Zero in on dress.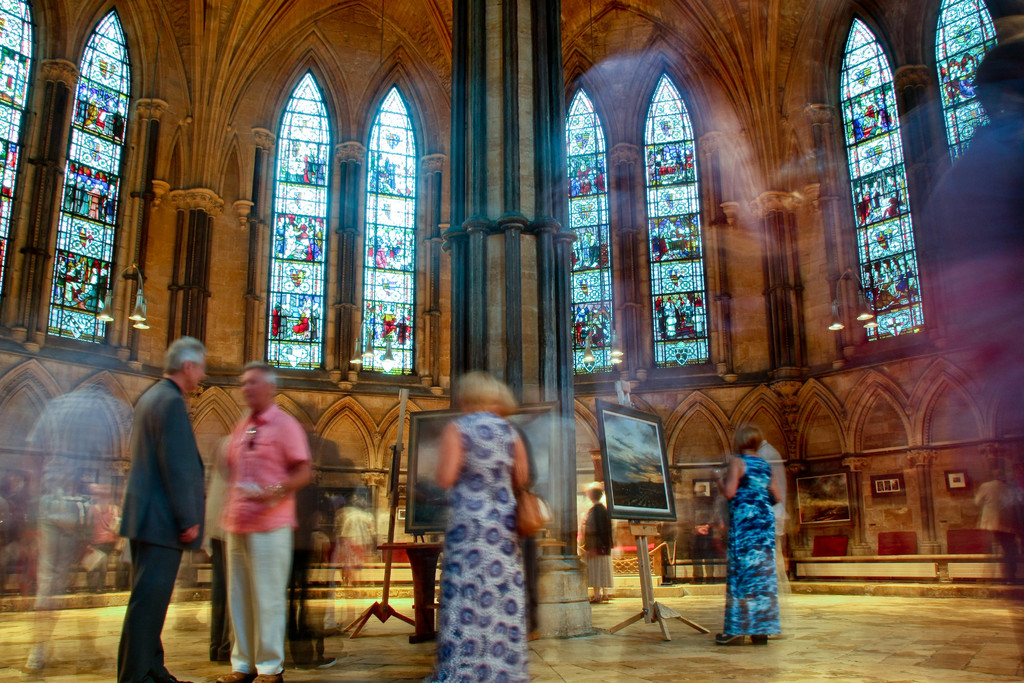
Zeroed in: pyautogui.locateOnScreen(436, 413, 529, 682).
